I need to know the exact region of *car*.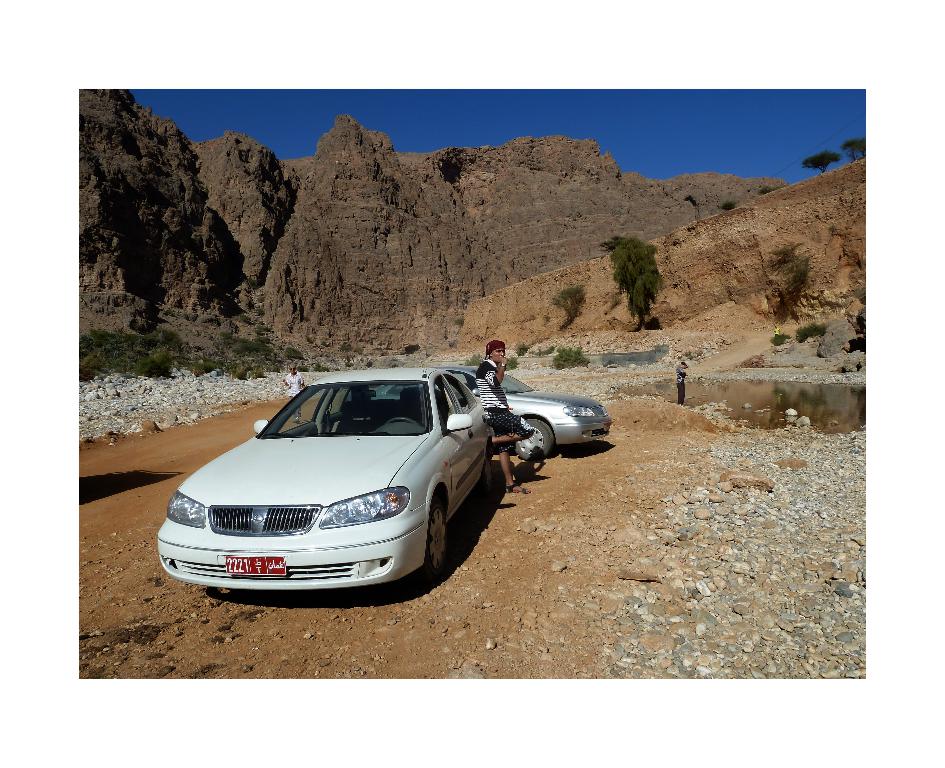
Region: <bbox>153, 355, 568, 603</bbox>.
